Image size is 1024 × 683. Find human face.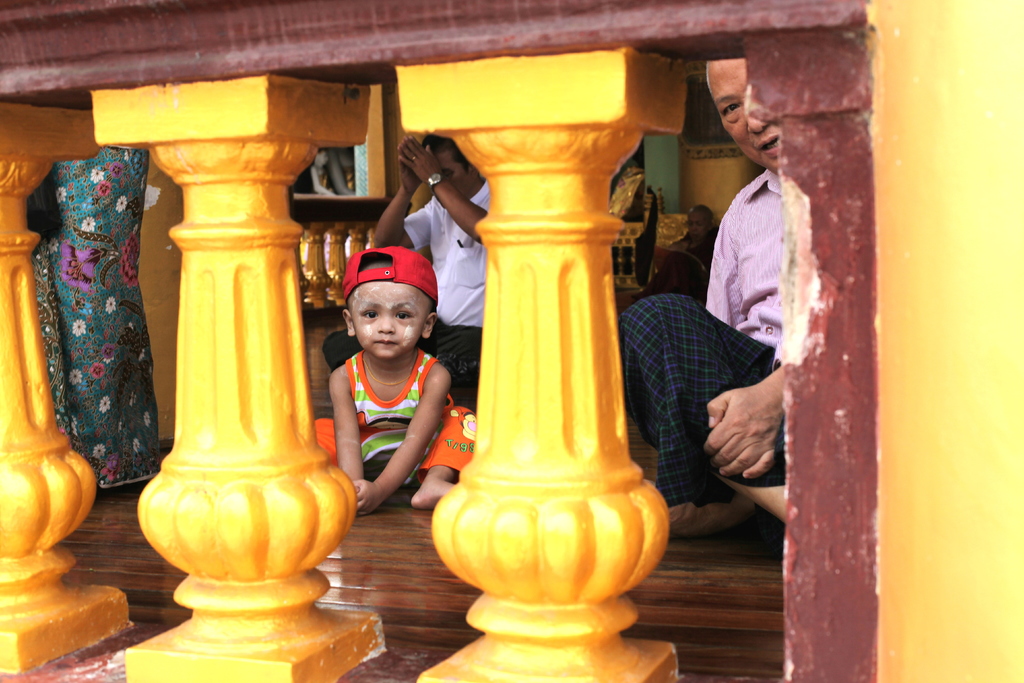
box=[436, 147, 474, 193].
